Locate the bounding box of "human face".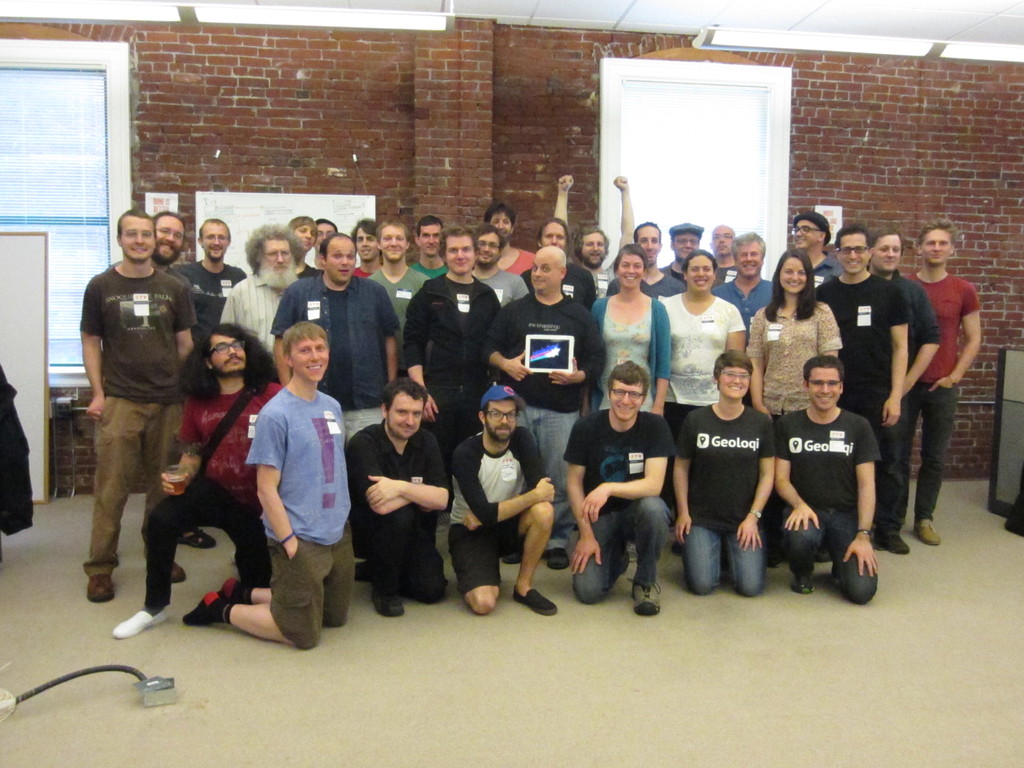
Bounding box: region(388, 390, 422, 439).
